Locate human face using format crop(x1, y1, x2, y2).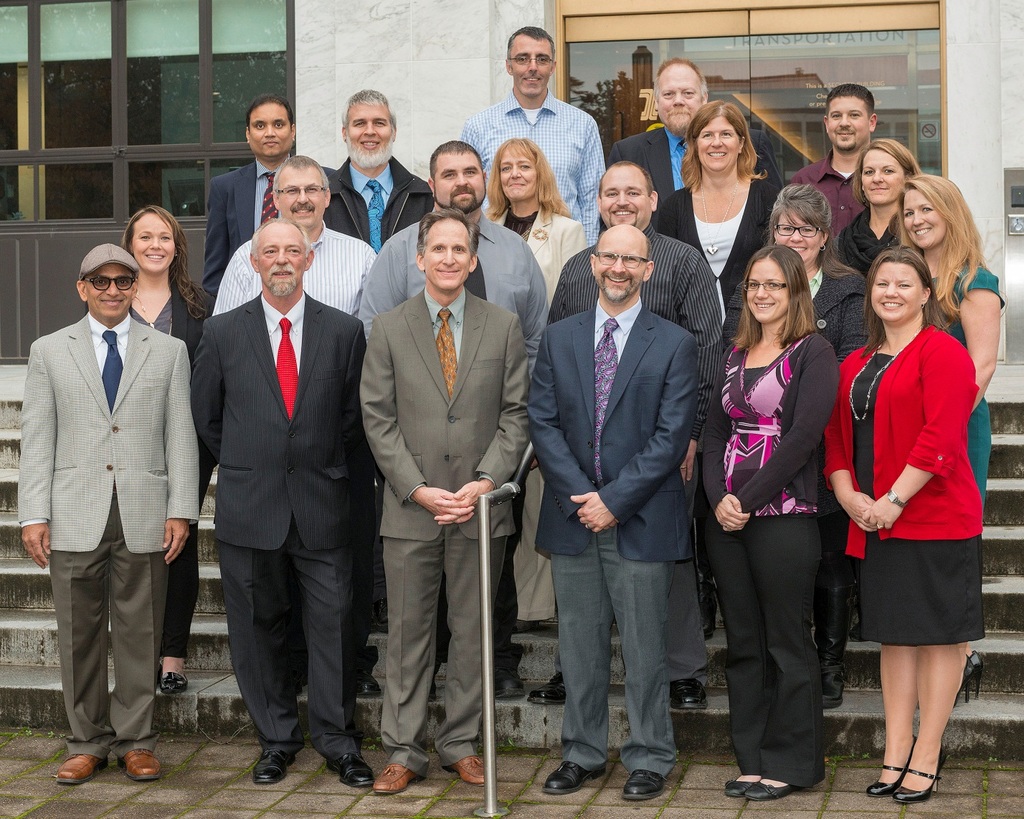
crop(251, 105, 295, 159).
